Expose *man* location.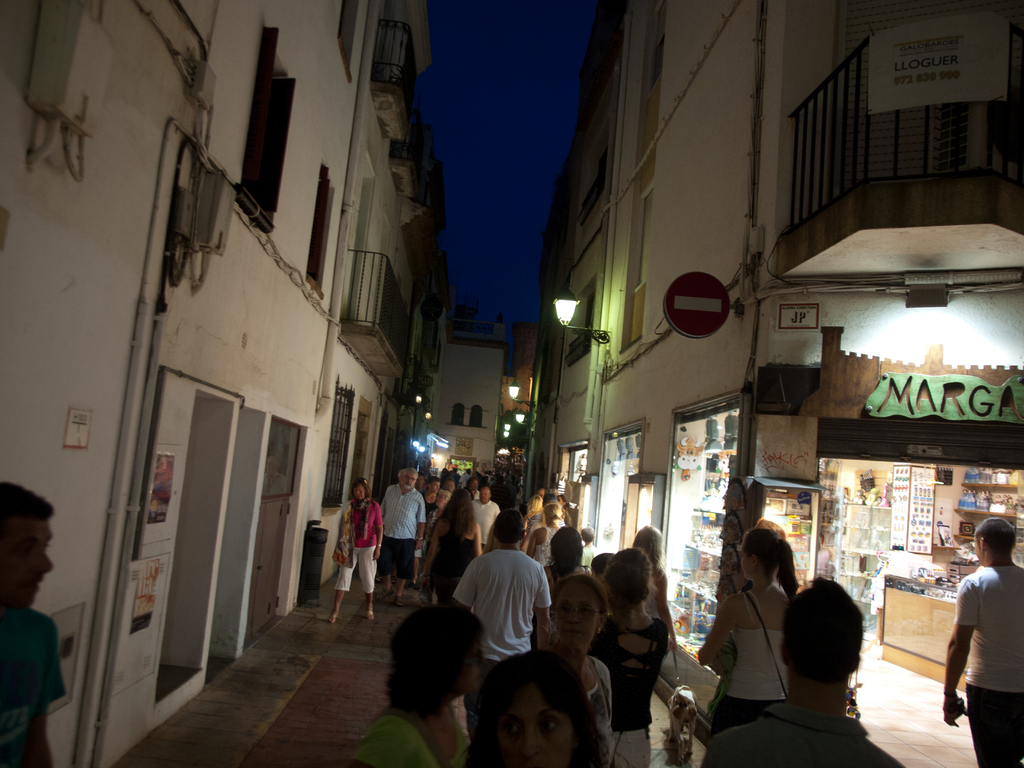
Exposed at <region>376, 467, 426, 608</region>.
